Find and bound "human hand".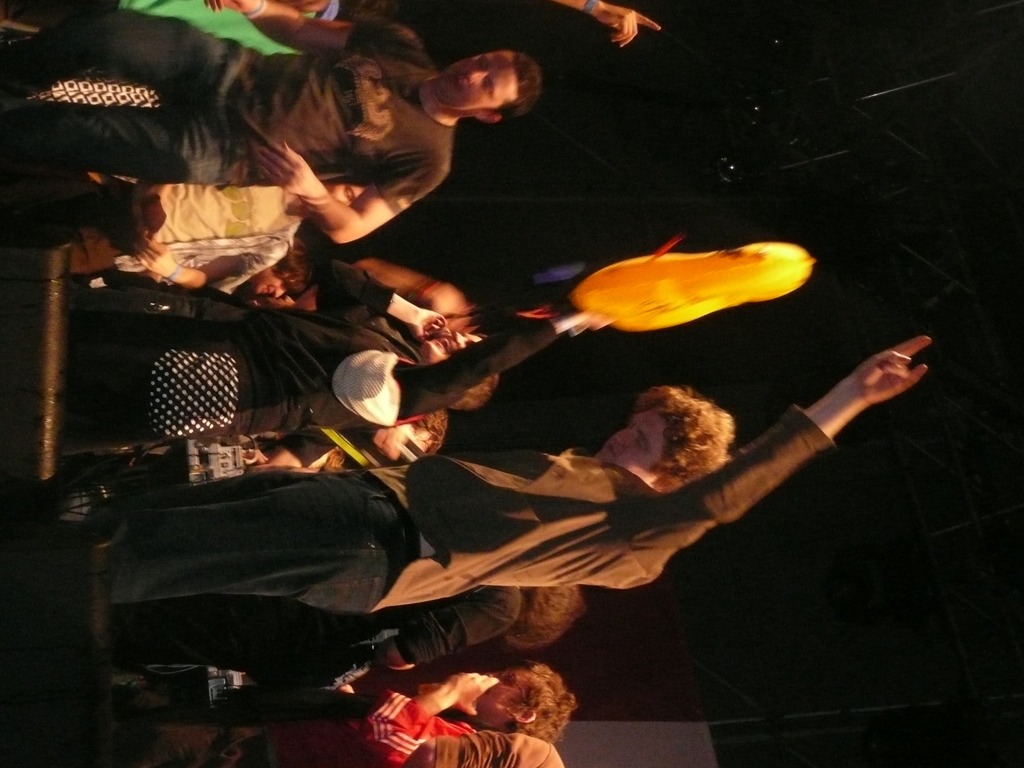
Bound: 255 136 321 196.
